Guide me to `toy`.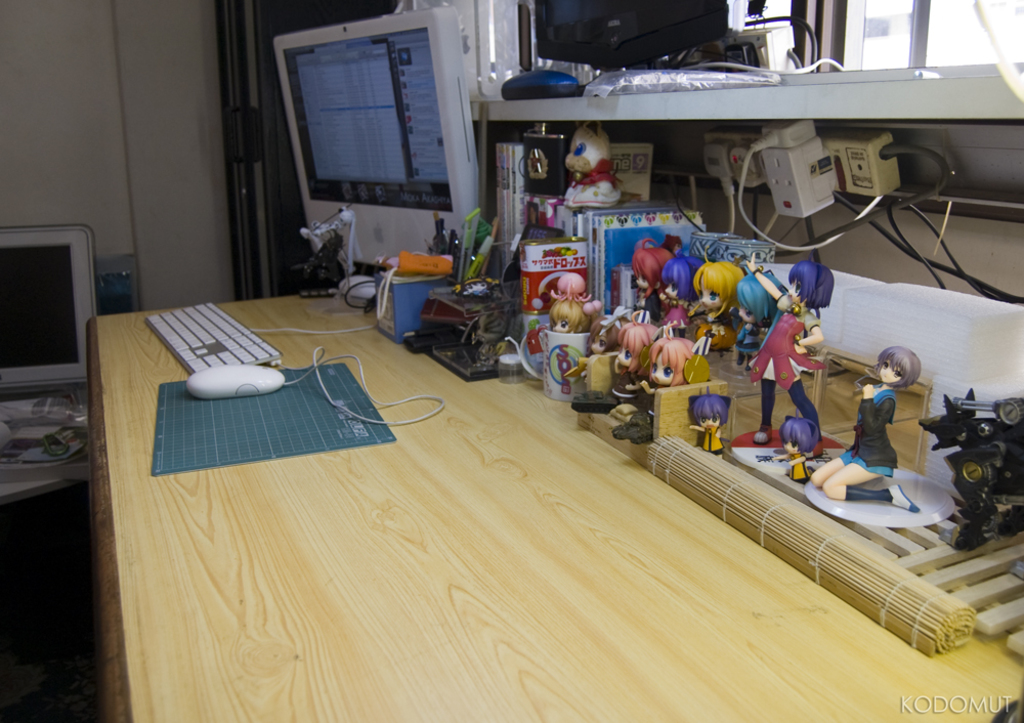
Guidance: {"x1": 750, "y1": 272, "x2": 834, "y2": 452}.
